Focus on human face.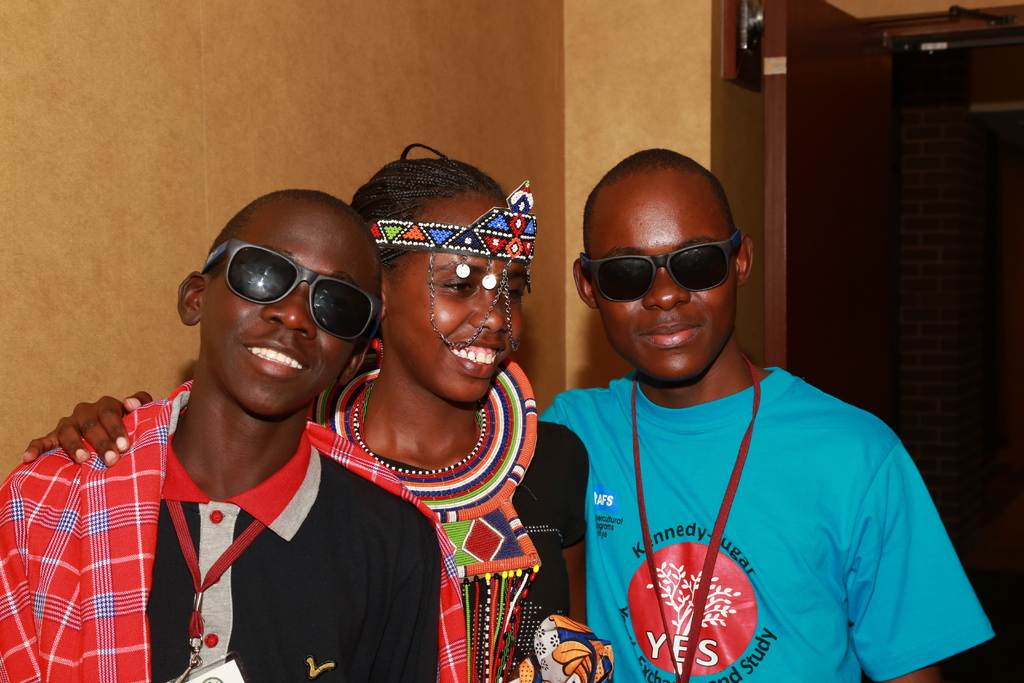
Focused at <region>207, 215, 378, 422</region>.
